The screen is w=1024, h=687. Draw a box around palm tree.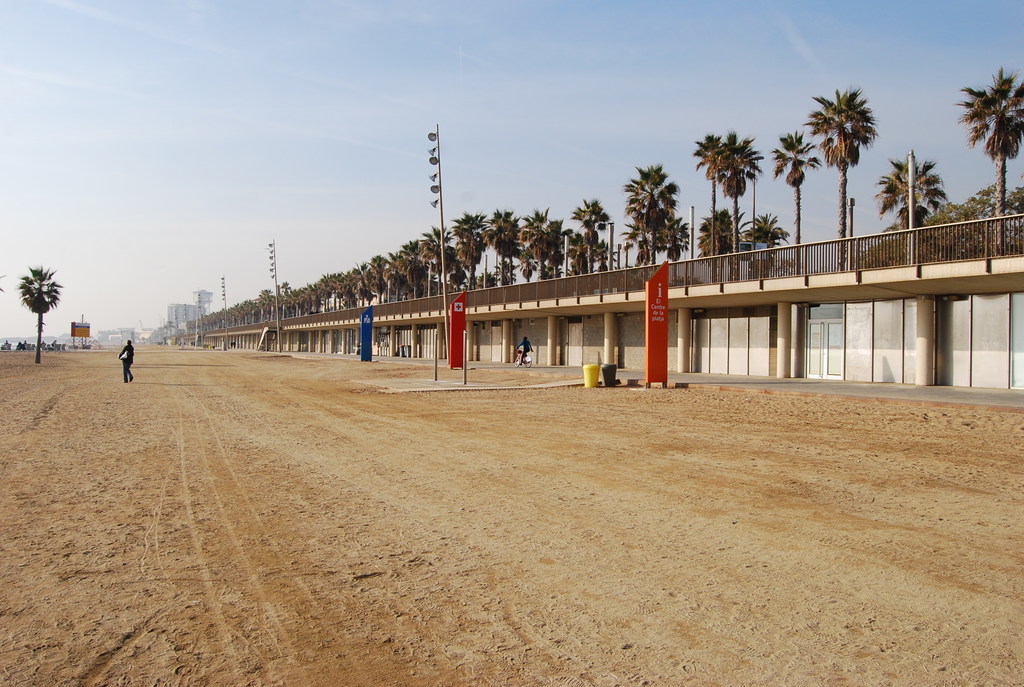
box(516, 207, 556, 287).
